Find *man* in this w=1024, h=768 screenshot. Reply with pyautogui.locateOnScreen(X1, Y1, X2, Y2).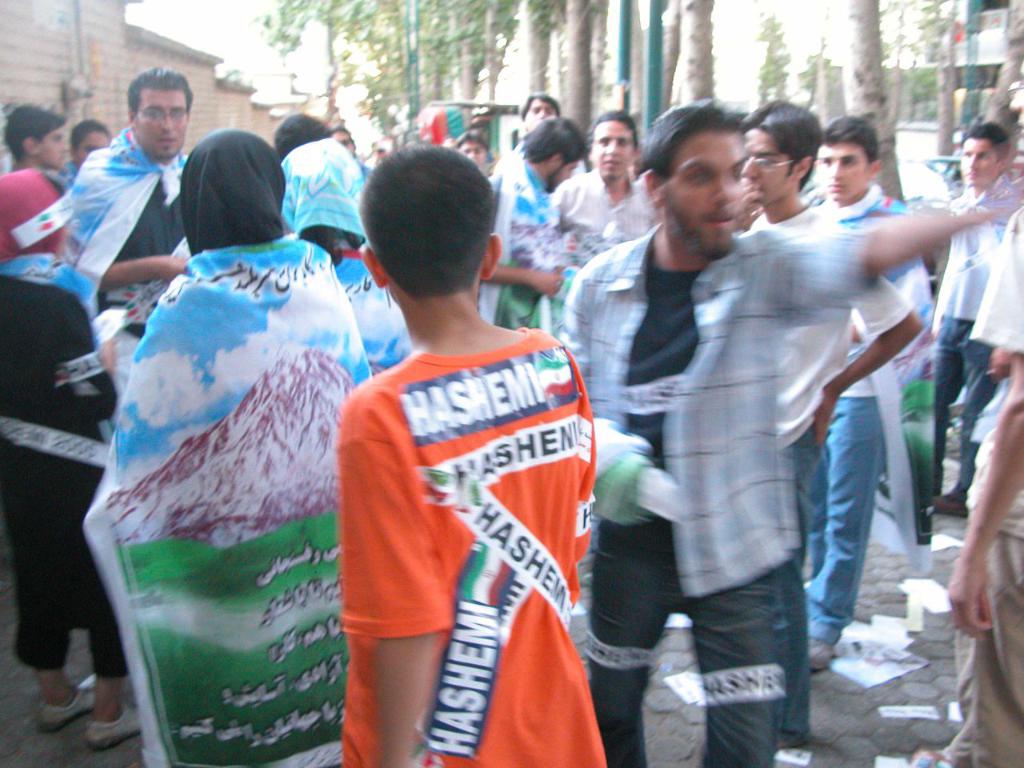
pyautogui.locateOnScreen(59, 66, 197, 451).
